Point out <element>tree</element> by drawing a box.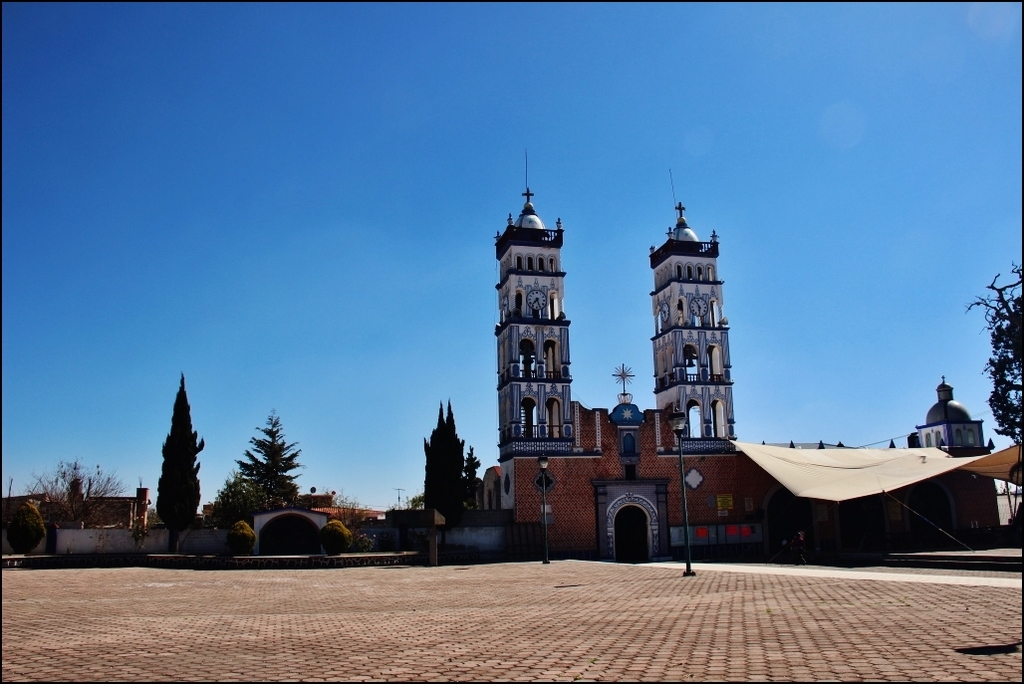
box(427, 389, 485, 531).
